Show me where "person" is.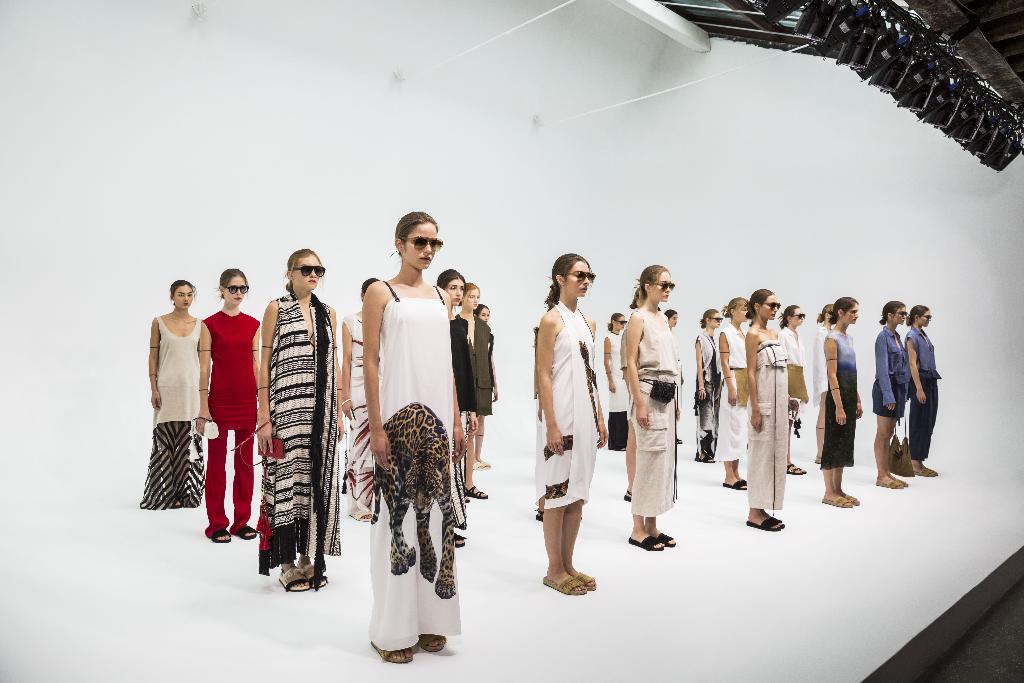
"person" is at bbox=[367, 209, 467, 664].
